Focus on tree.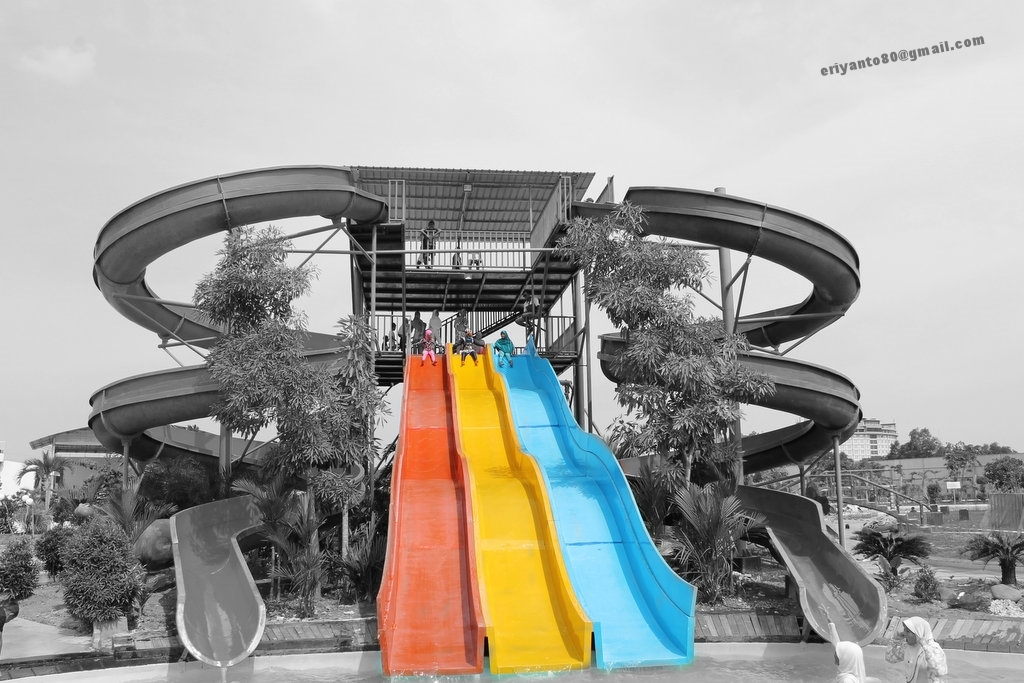
Focused at x1=957, y1=530, x2=1023, y2=583.
